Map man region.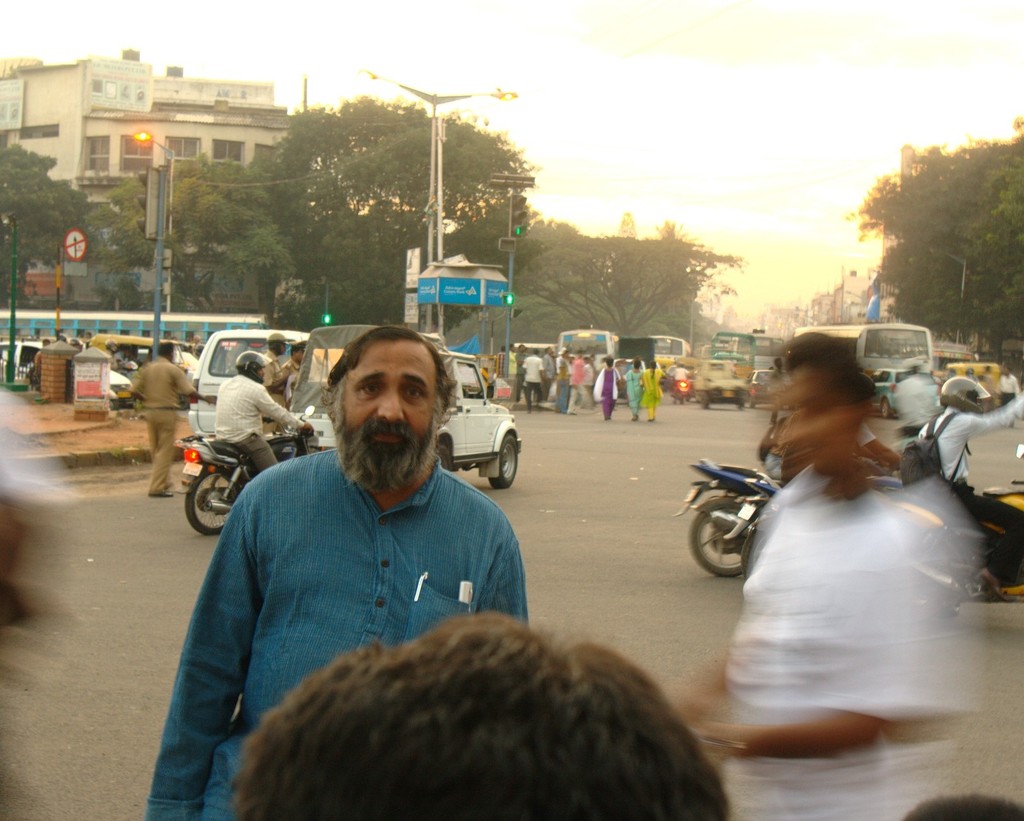
Mapped to x1=268 y1=346 x2=292 y2=433.
